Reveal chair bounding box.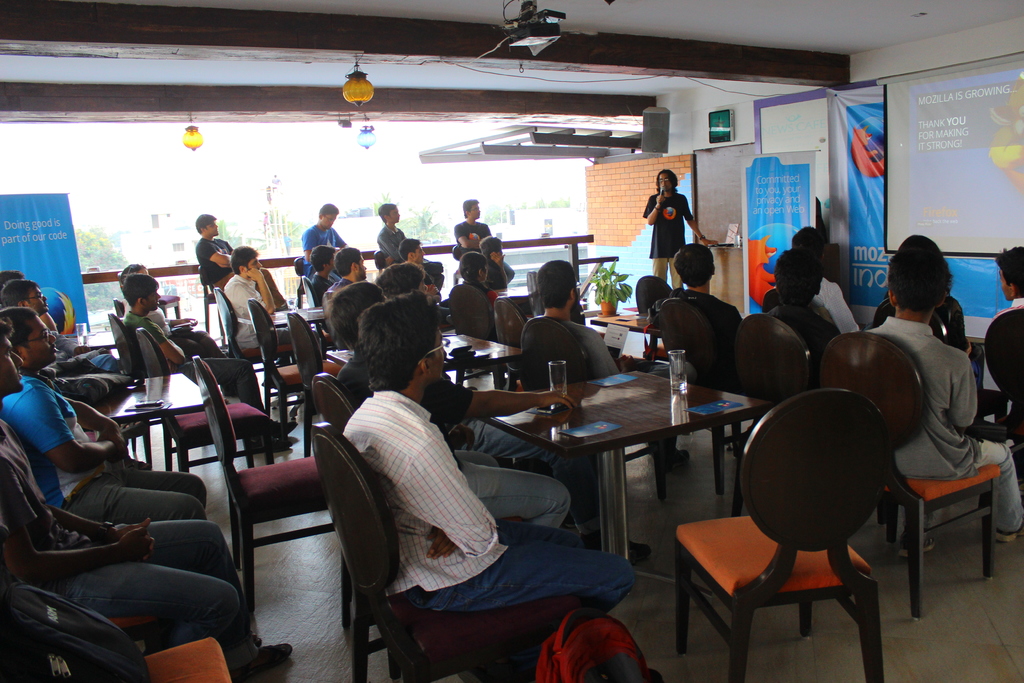
Revealed: {"x1": 115, "y1": 299, "x2": 127, "y2": 321}.
